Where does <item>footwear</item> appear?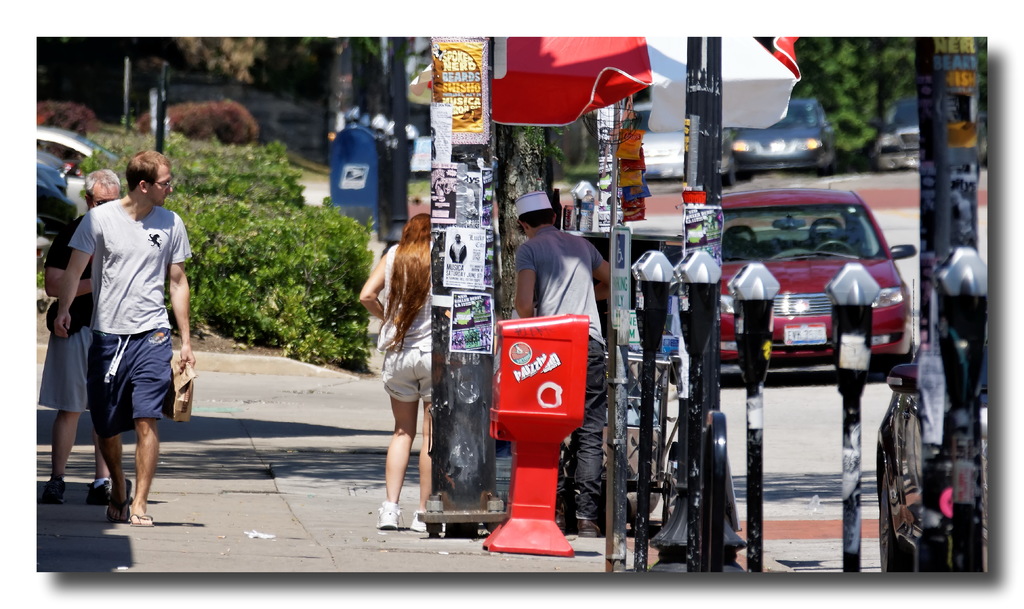
Appears at <region>125, 513, 150, 524</region>.
